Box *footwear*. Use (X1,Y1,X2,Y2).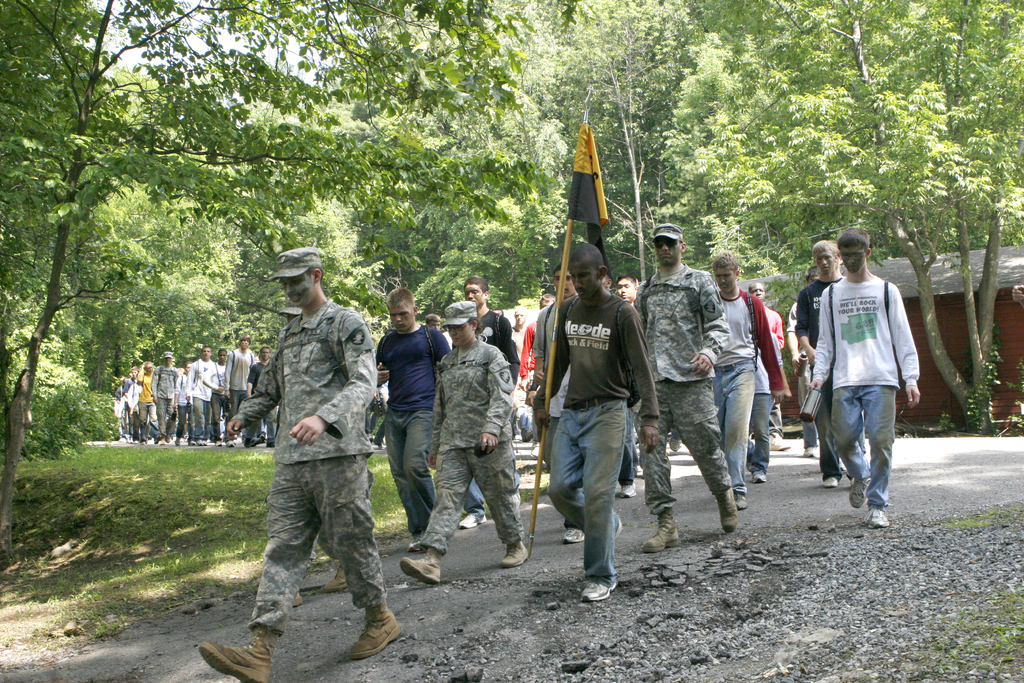
(561,523,583,539).
